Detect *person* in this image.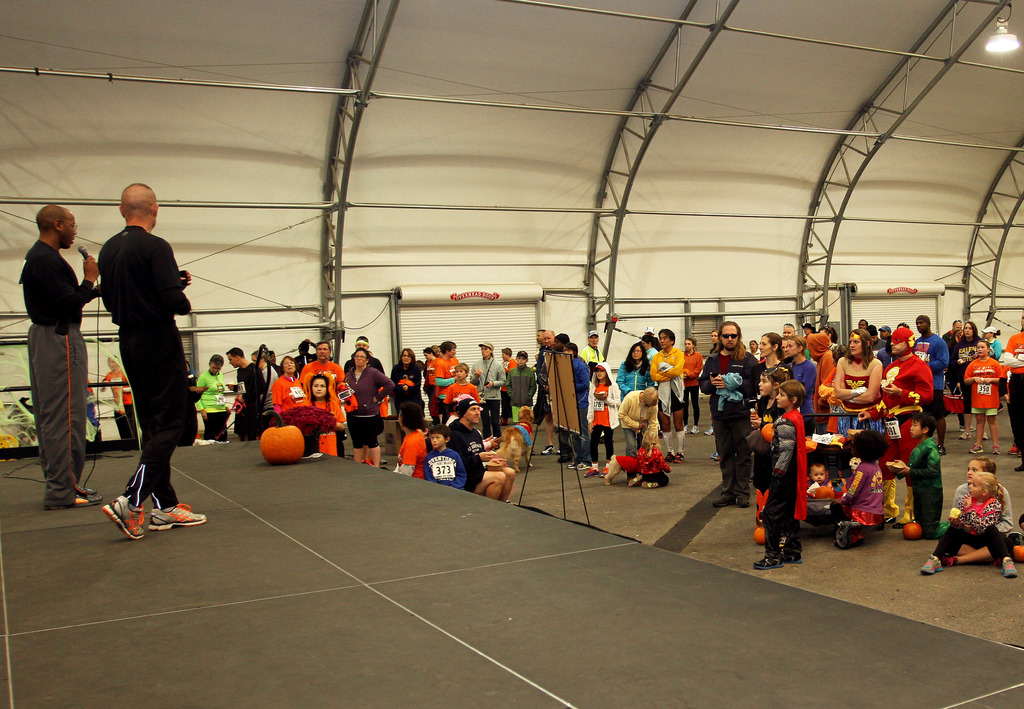
Detection: [left=696, top=320, right=767, bottom=512].
